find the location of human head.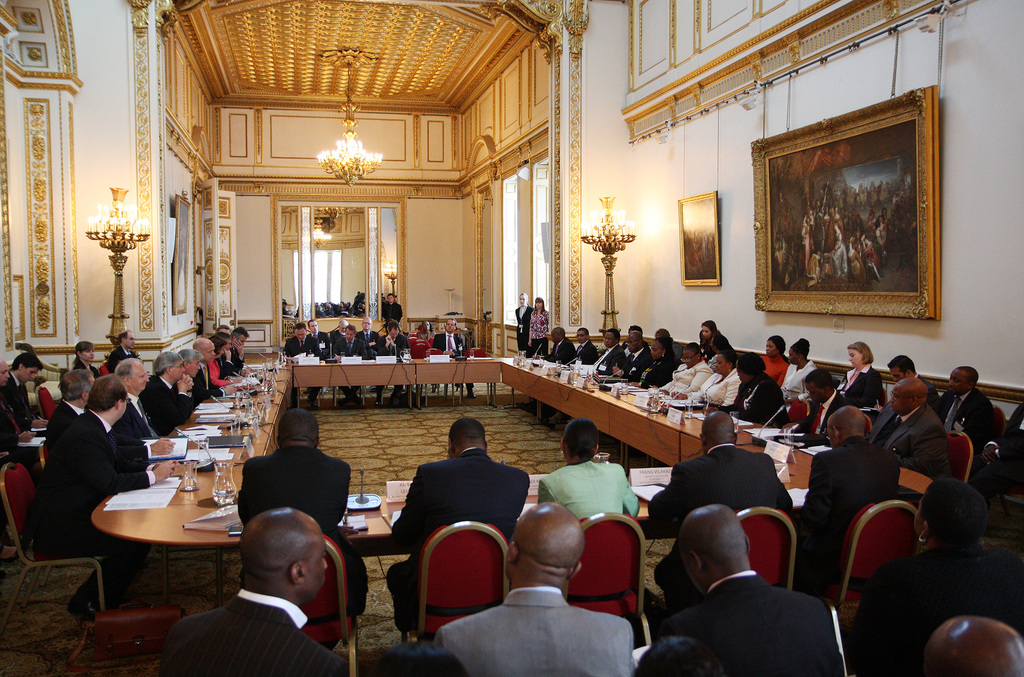
Location: locate(653, 328, 674, 338).
